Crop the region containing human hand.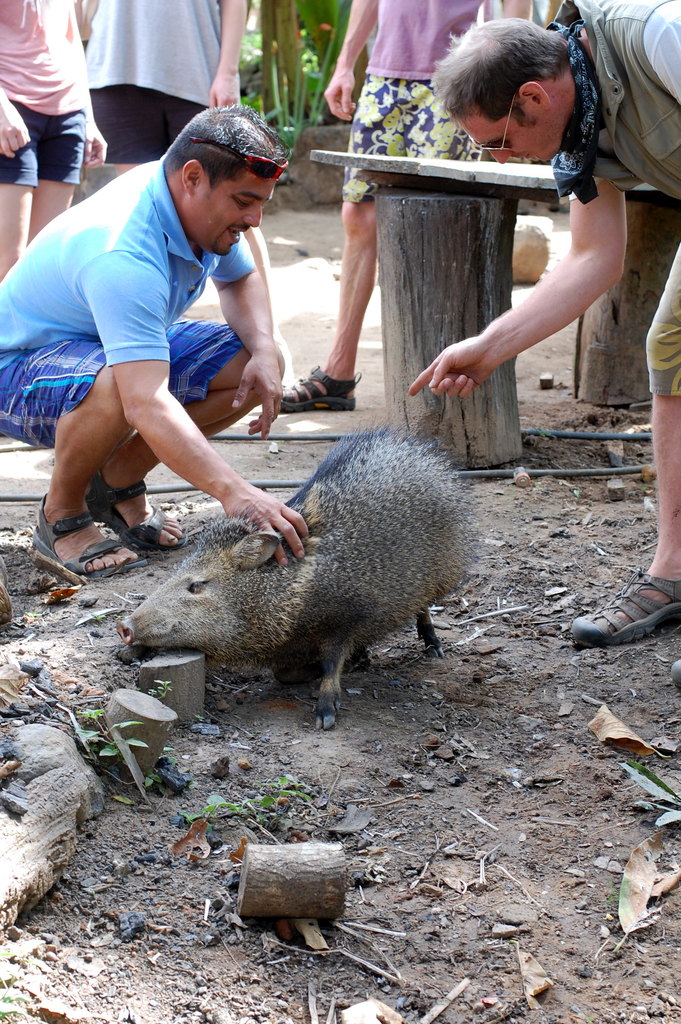
Crop region: region(324, 62, 357, 124).
